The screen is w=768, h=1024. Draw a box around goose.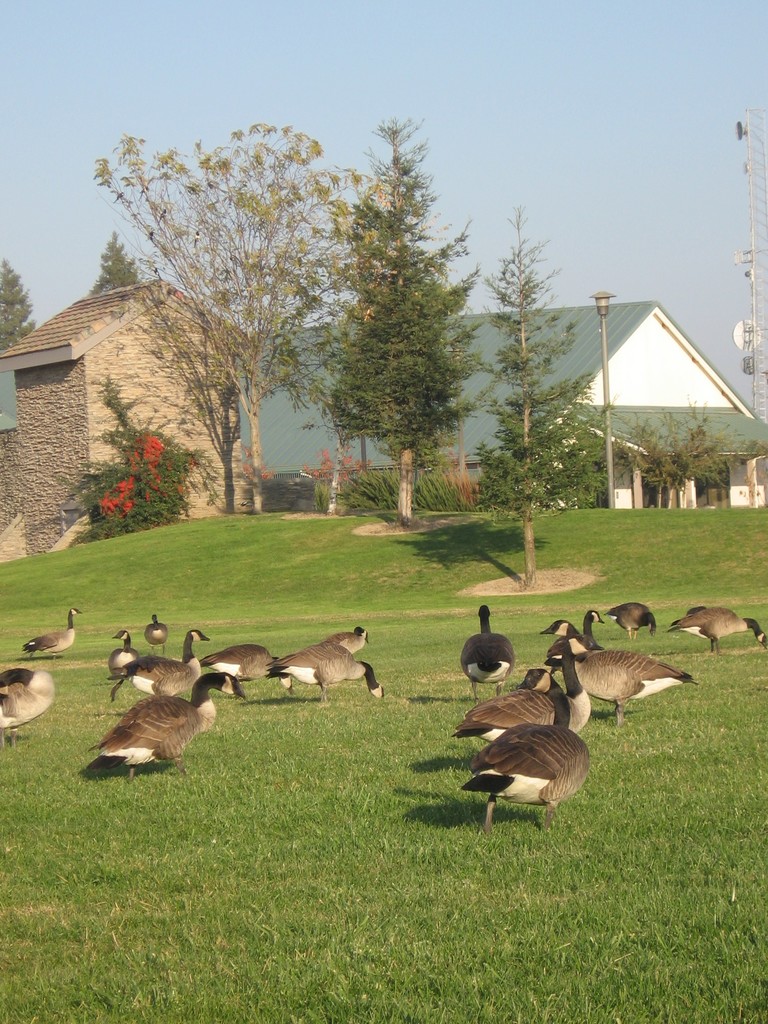
94,664,253,777.
